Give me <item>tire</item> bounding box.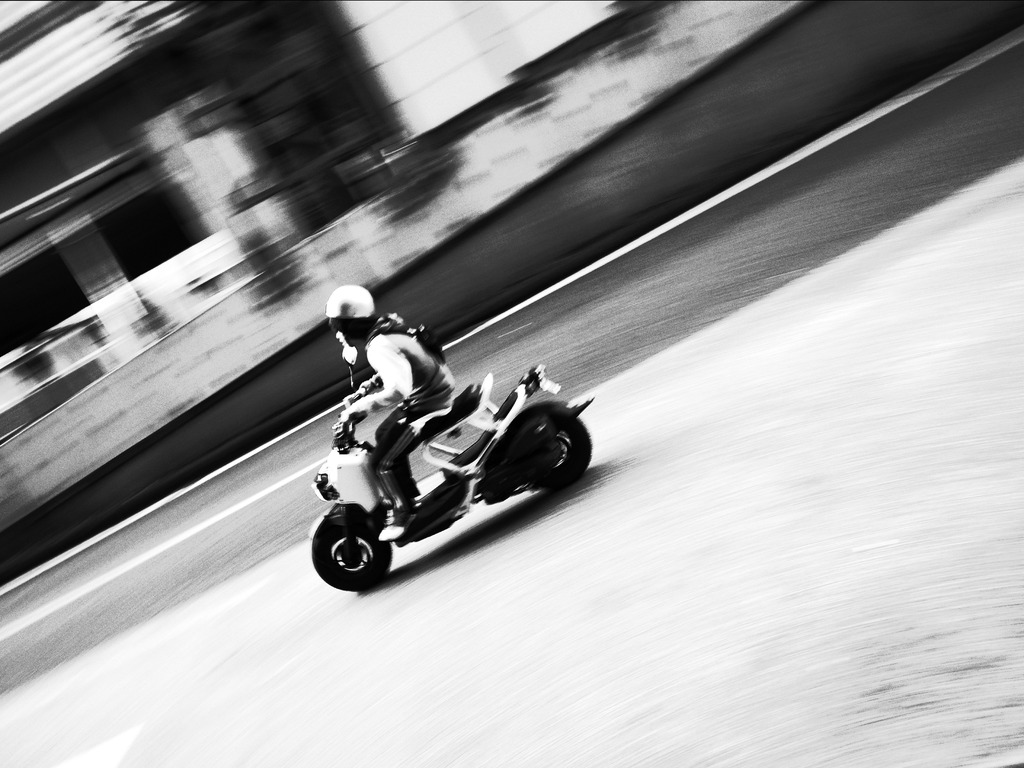
312,518,399,592.
